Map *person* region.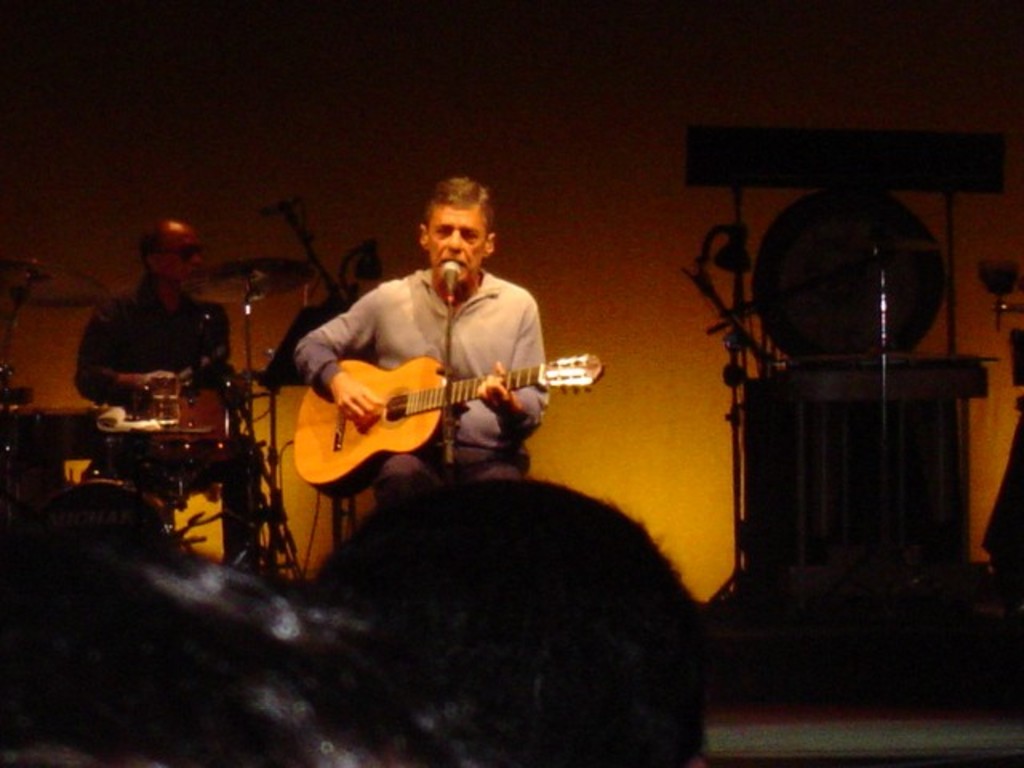
Mapped to 77:213:267:533.
